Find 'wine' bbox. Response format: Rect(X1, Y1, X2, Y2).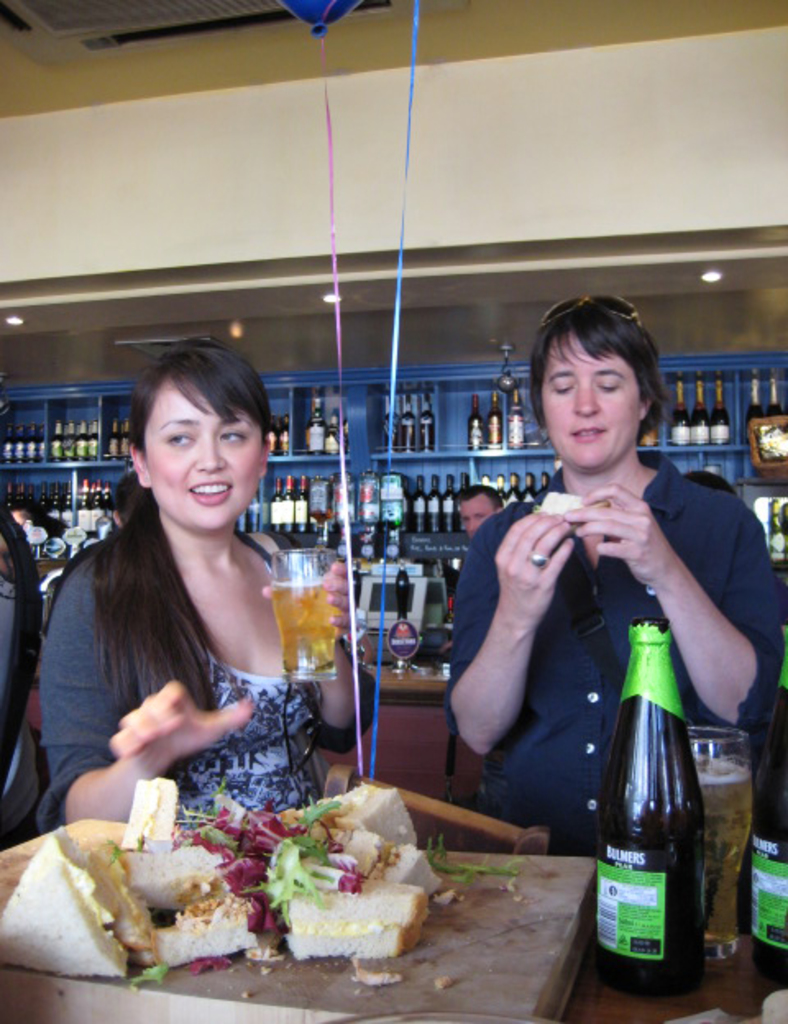
Rect(121, 418, 133, 458).
